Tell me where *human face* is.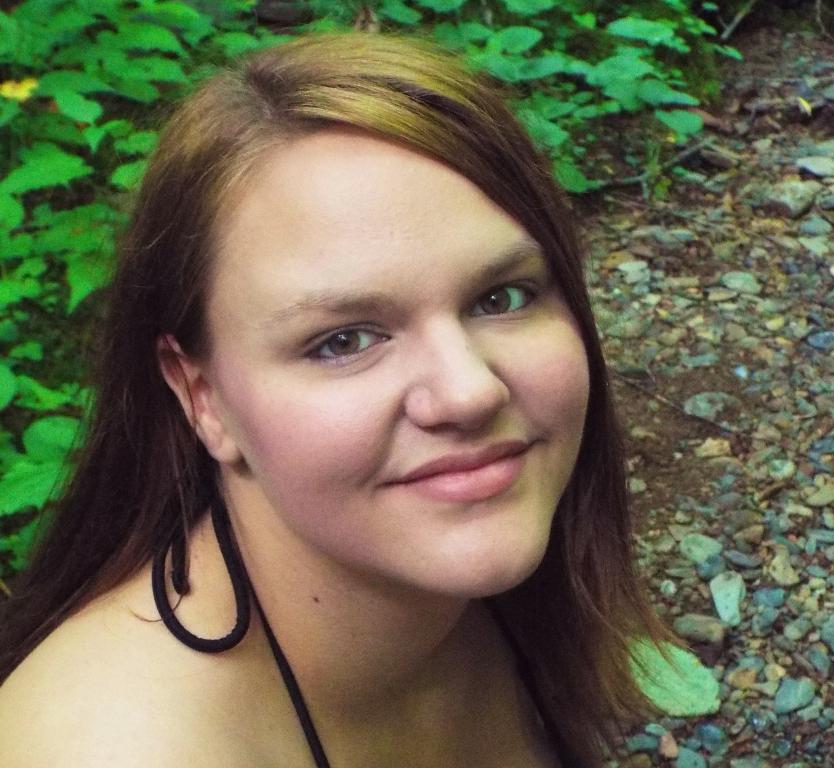
*human face* is at left=209, top=128, right=591, bottom=589.
